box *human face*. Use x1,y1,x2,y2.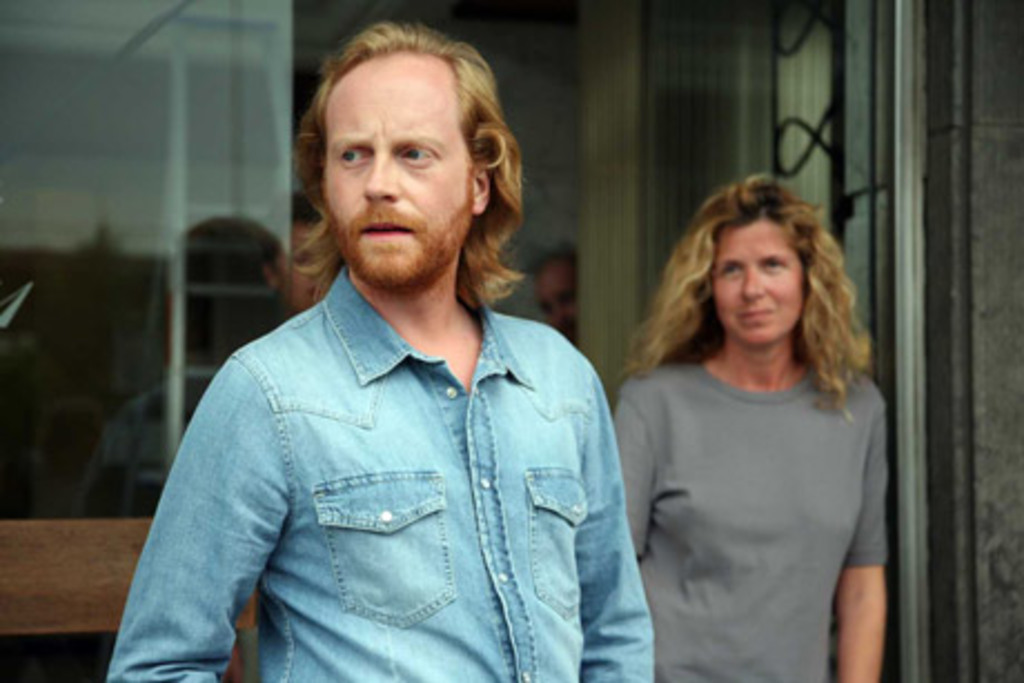
274,216,336,314.
